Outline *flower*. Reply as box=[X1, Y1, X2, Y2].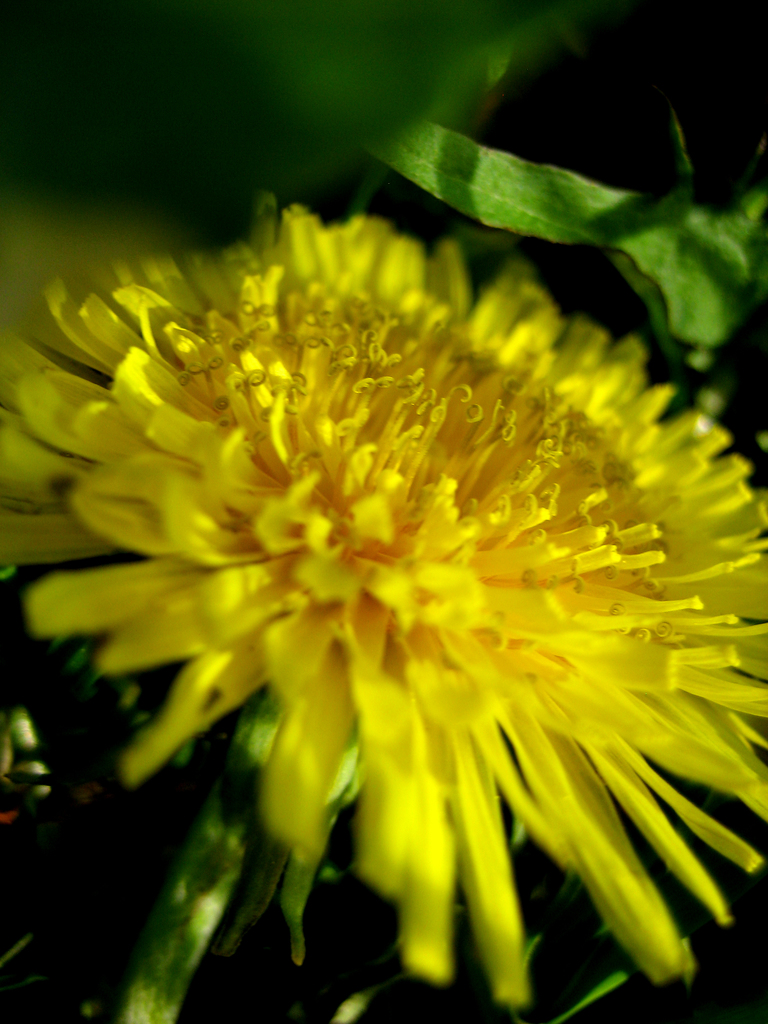
box=[0, 204, 767, 1009].
